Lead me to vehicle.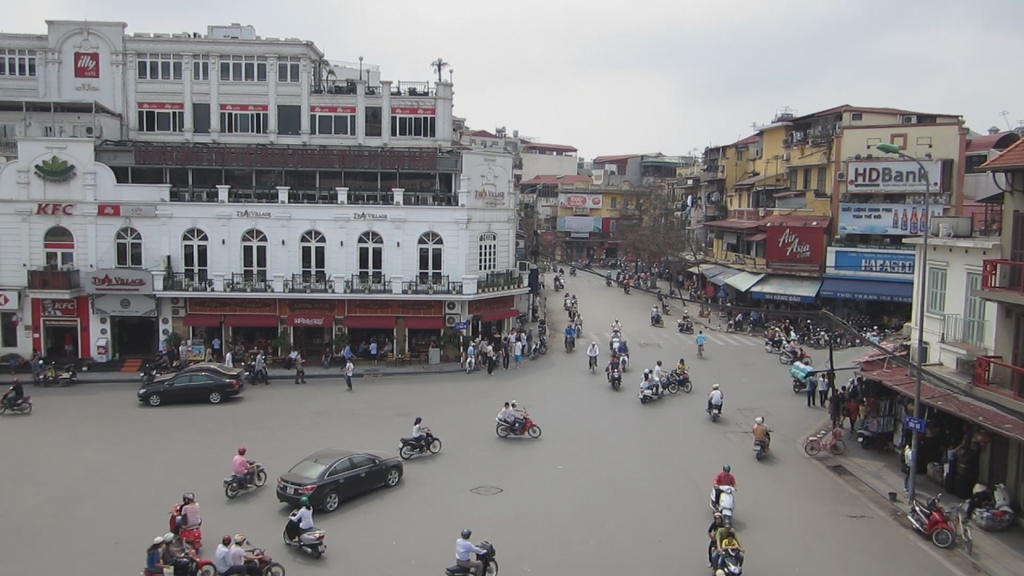
Lead to left=660, top=300, right=676, bottom=314.
